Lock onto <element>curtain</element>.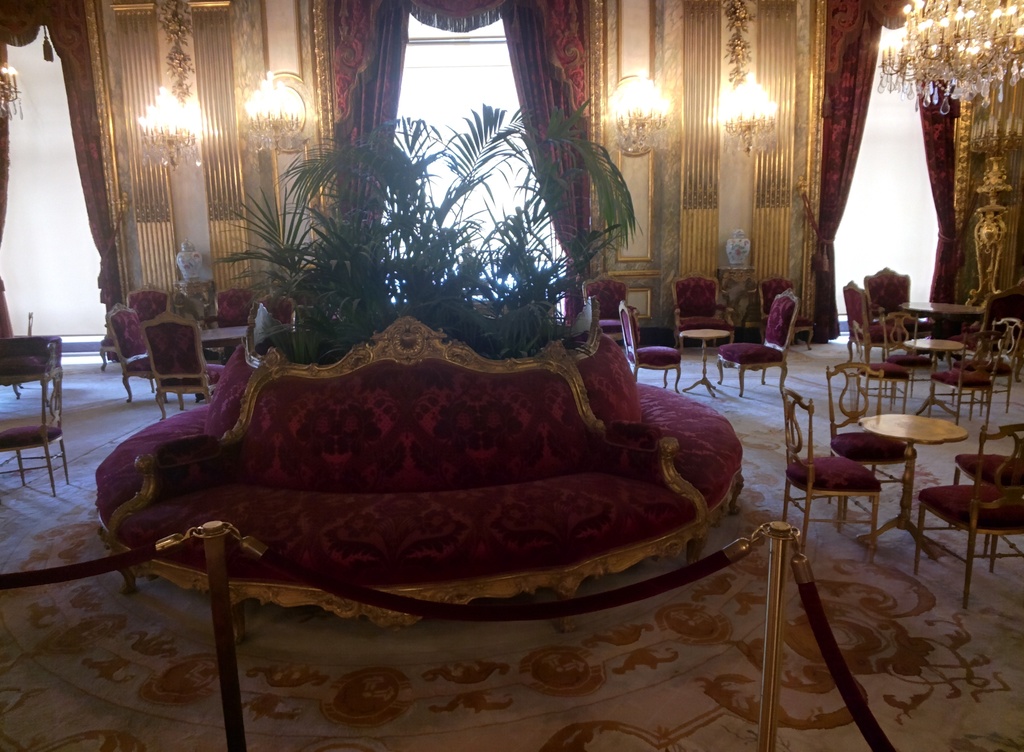
Locked: bbox=(319, 2, 589, 343).
